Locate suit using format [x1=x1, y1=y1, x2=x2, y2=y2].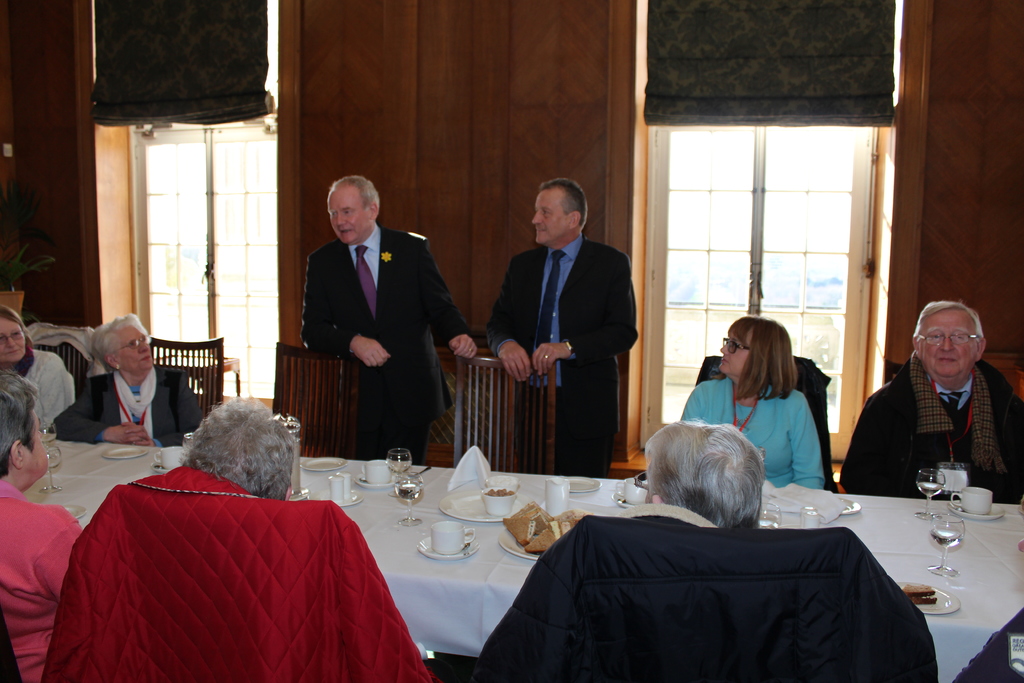
[x1=485, y1=239, x2=639, y2=477].
